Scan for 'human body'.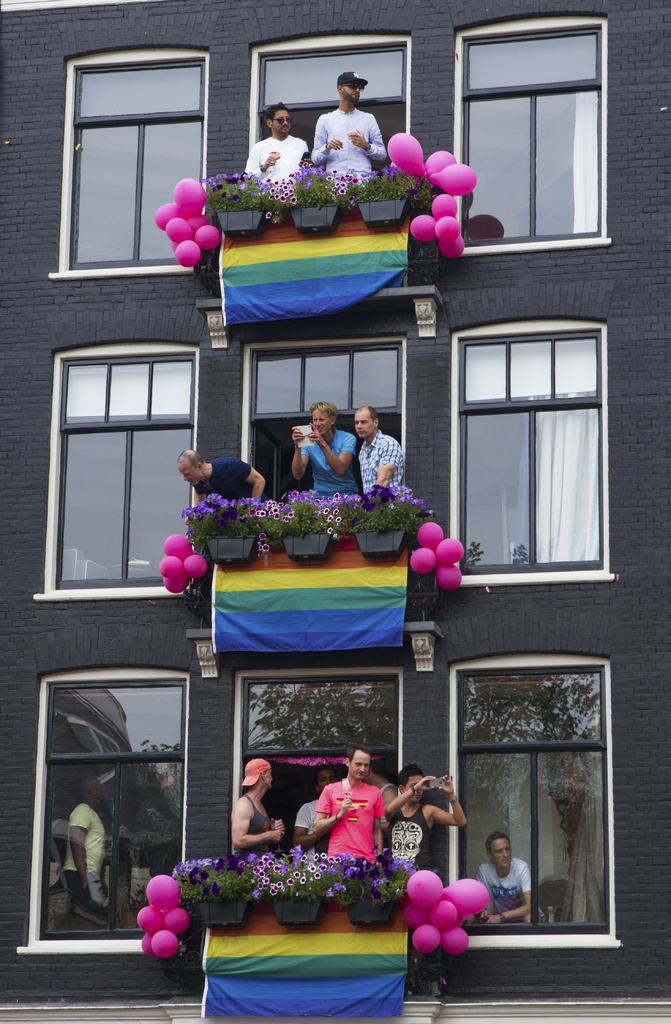
Scan result: [63, 801, 102, 937].
